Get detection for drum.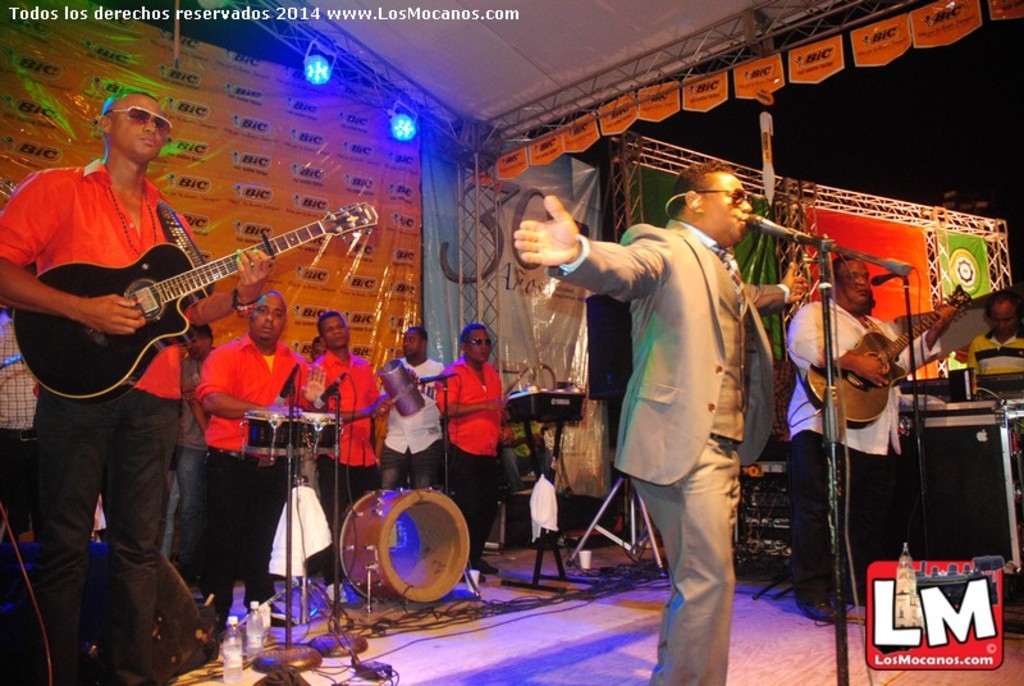
Detection: 335,488,474,605.
